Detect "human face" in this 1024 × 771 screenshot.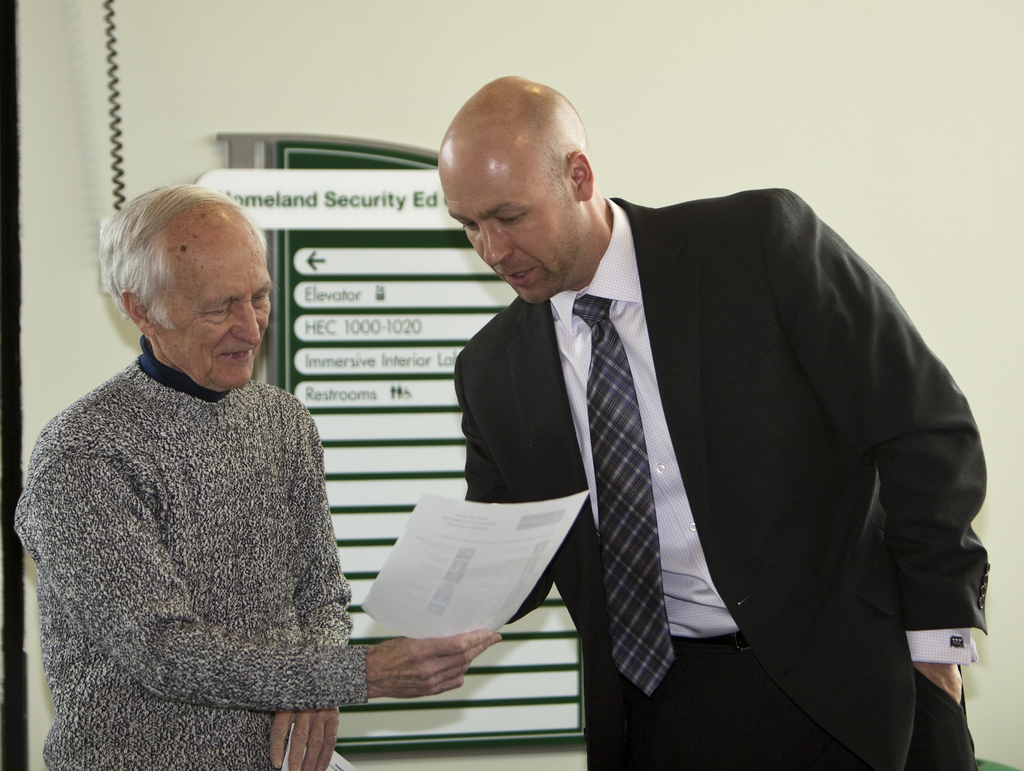
Detection: bbox(438, 122, 573, 302).
